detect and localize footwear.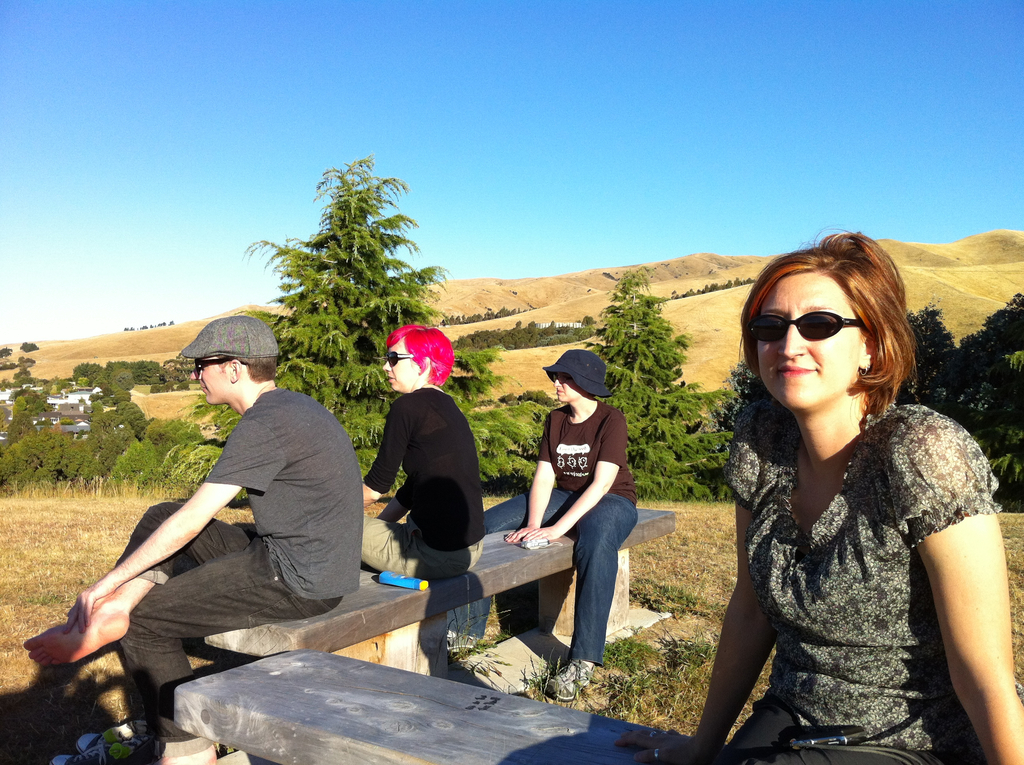
Localized at <bbox>544, 652, 594, 699</bbox>.
